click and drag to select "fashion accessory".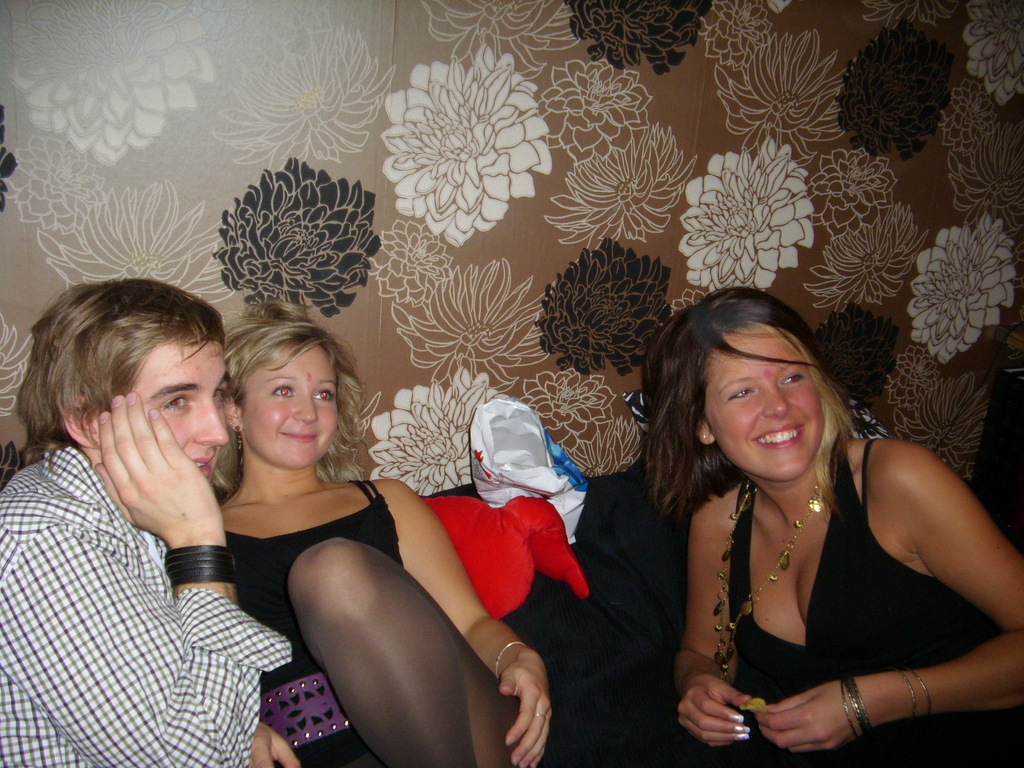
Selection: x1=492, y1=636, x2=529, y2=683.
